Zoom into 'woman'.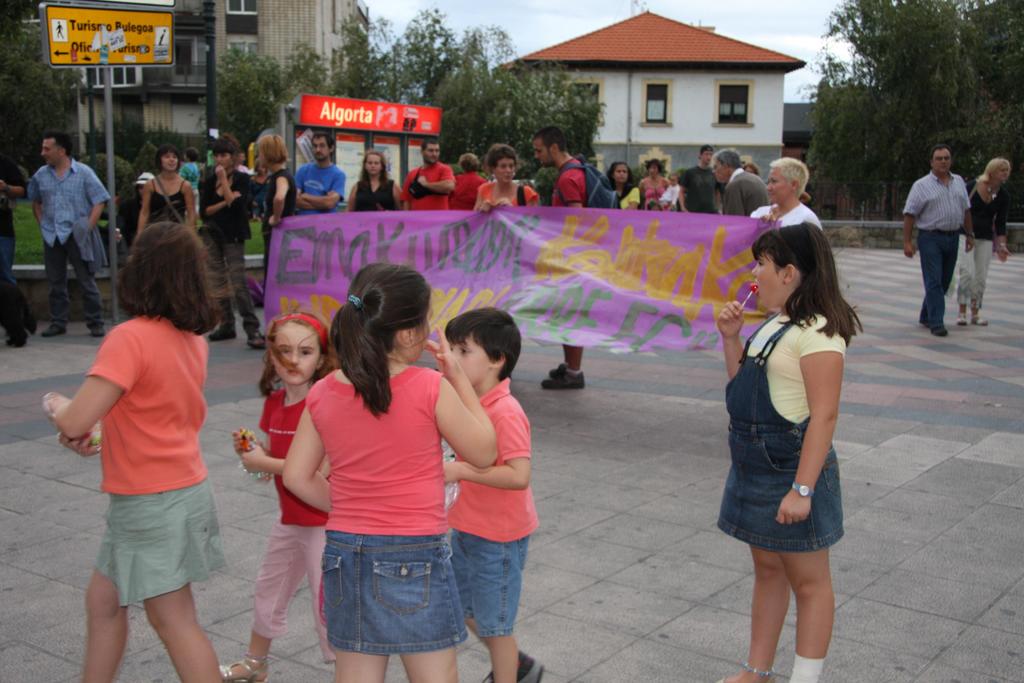
Zoom target: [472,142,537,210].
